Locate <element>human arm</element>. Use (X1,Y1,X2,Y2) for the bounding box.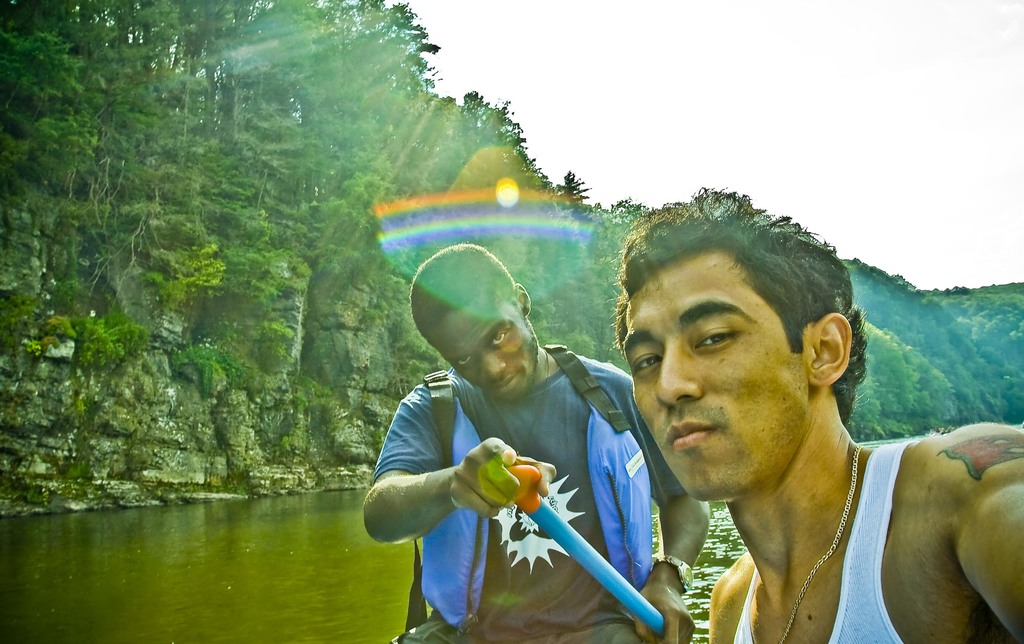
(612,365,716,643).
